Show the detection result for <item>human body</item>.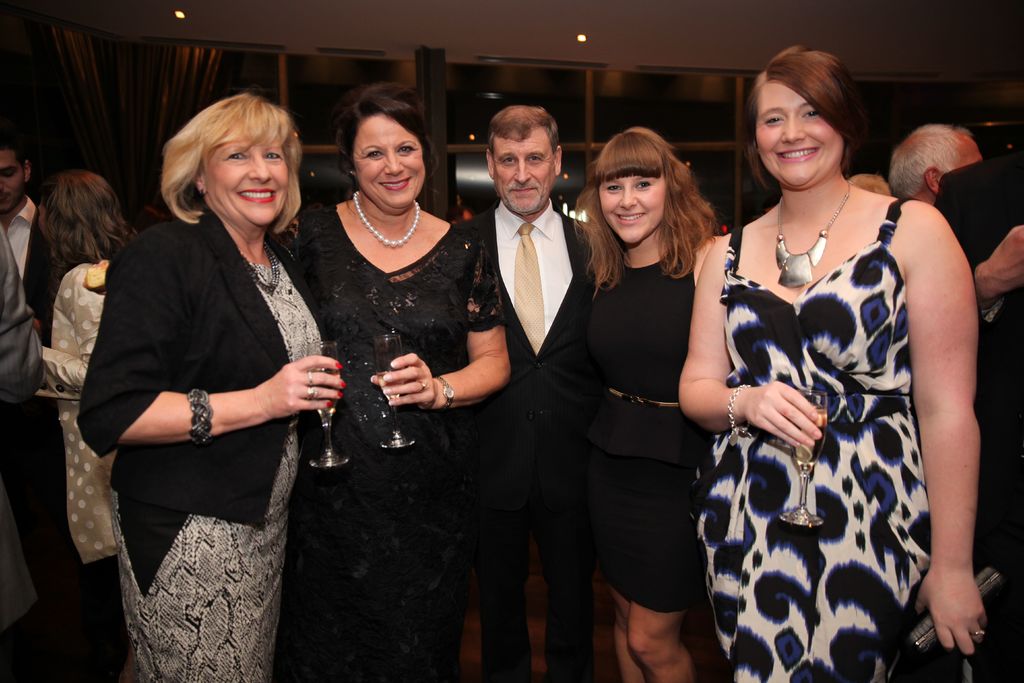
detection(523, 119, 740, 681).
